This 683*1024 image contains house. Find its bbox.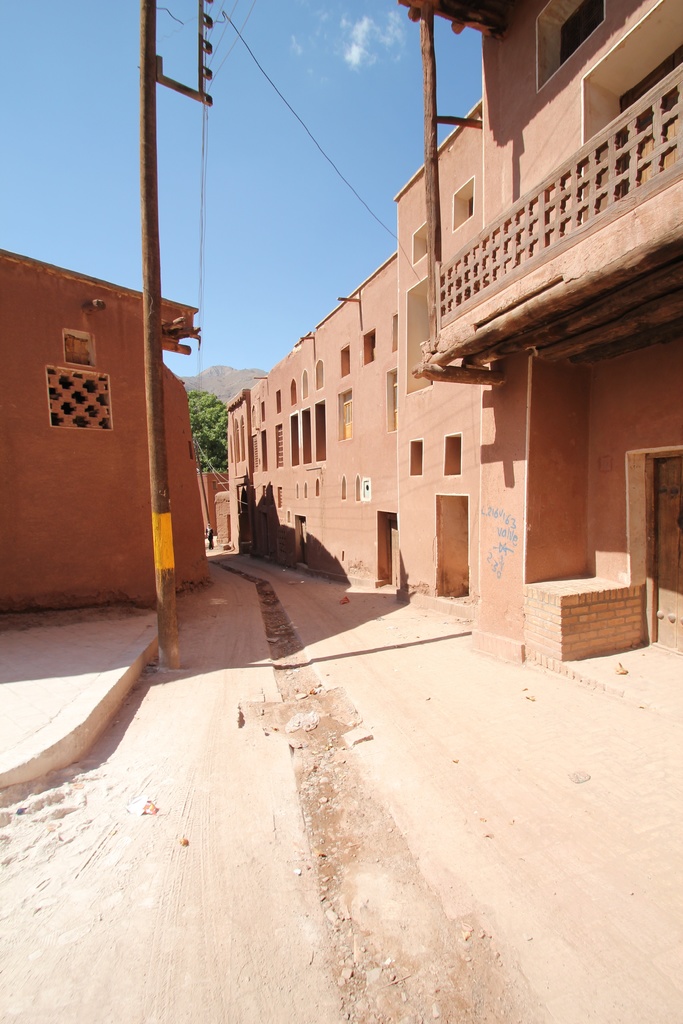
l=0, t=252, r=204, b=619.
